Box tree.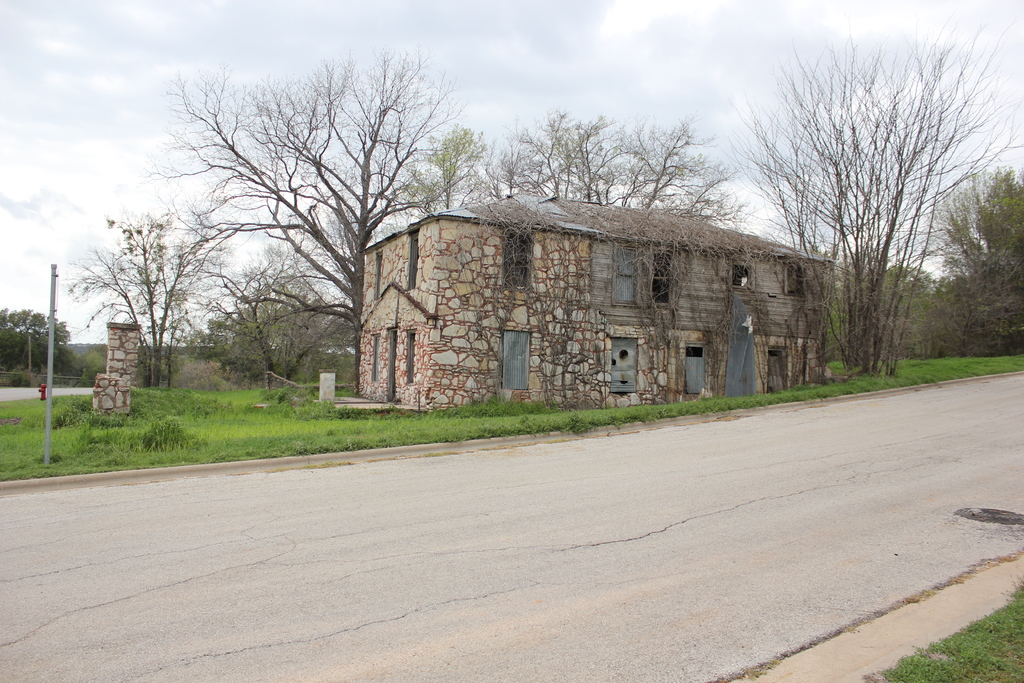
[x1=139, y1=63, x2=484, y2=387].
